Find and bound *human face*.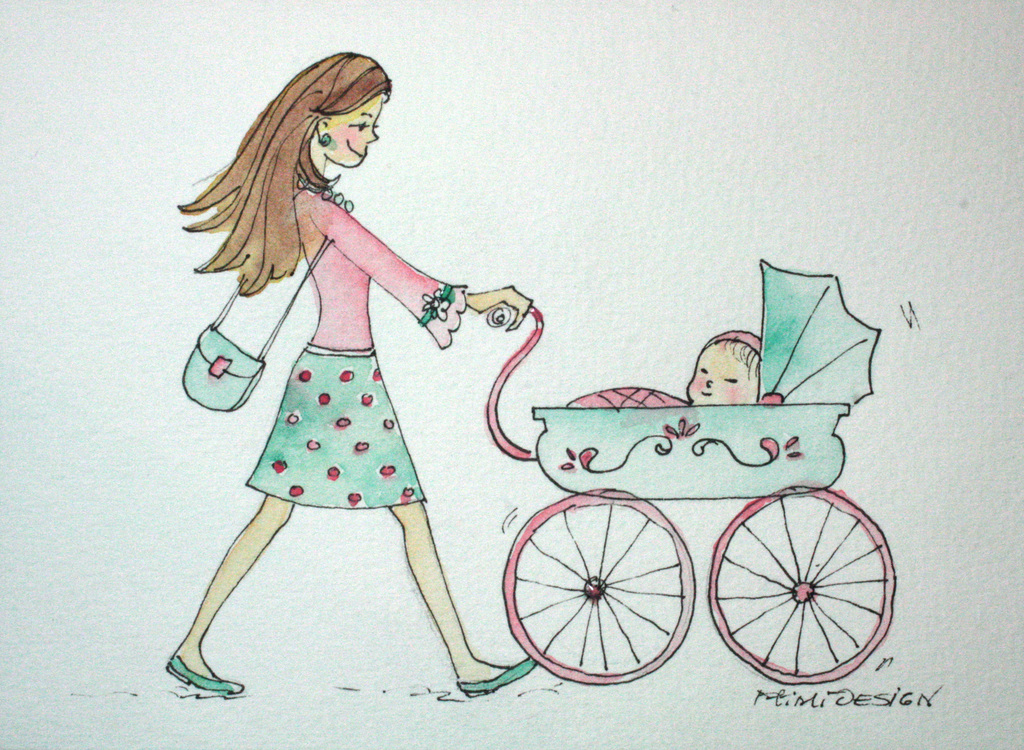
Bound: [left=325, top=97, right=381, bottom=167].
